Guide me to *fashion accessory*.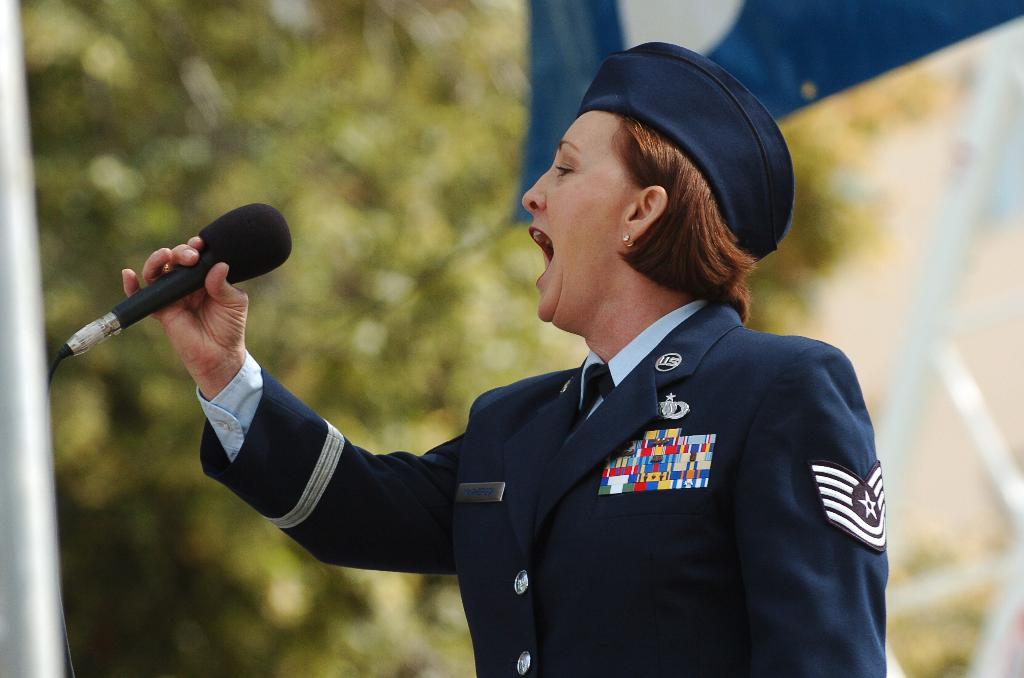
Guidance: BBox(621, 234, 635, 248).
